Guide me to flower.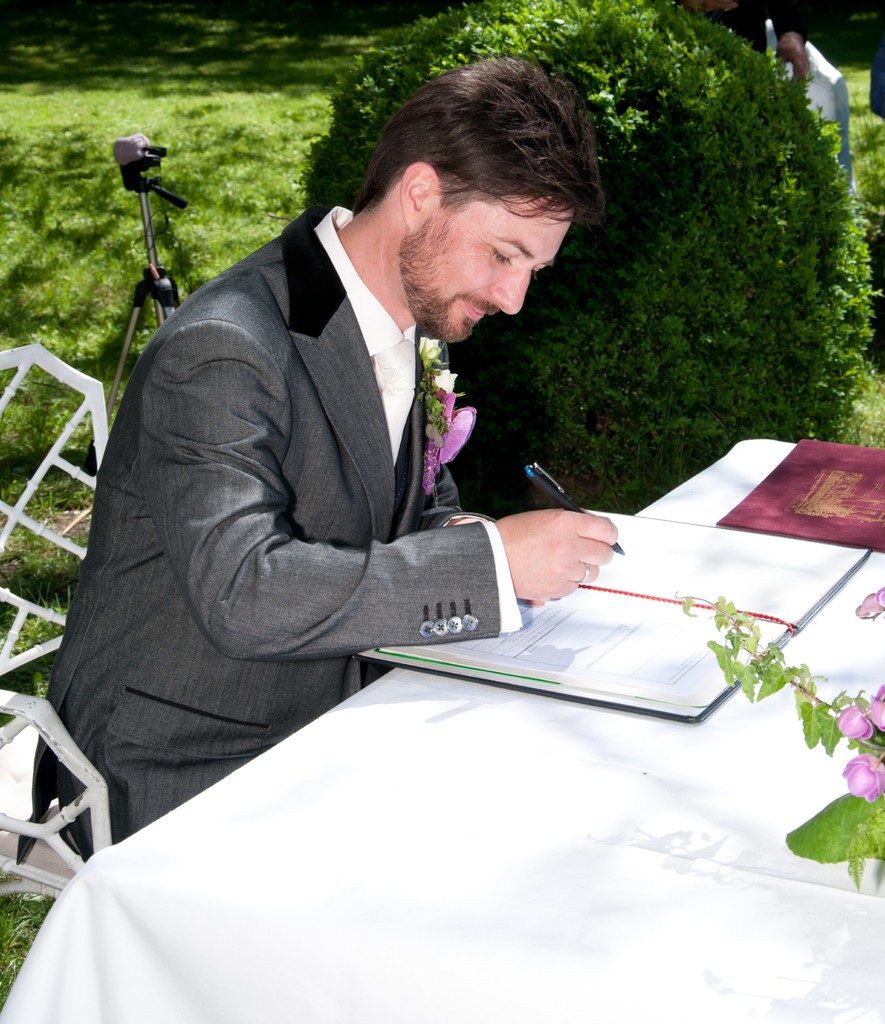
Guidance: x1=832, y1=700, x2=874, y2=739.
